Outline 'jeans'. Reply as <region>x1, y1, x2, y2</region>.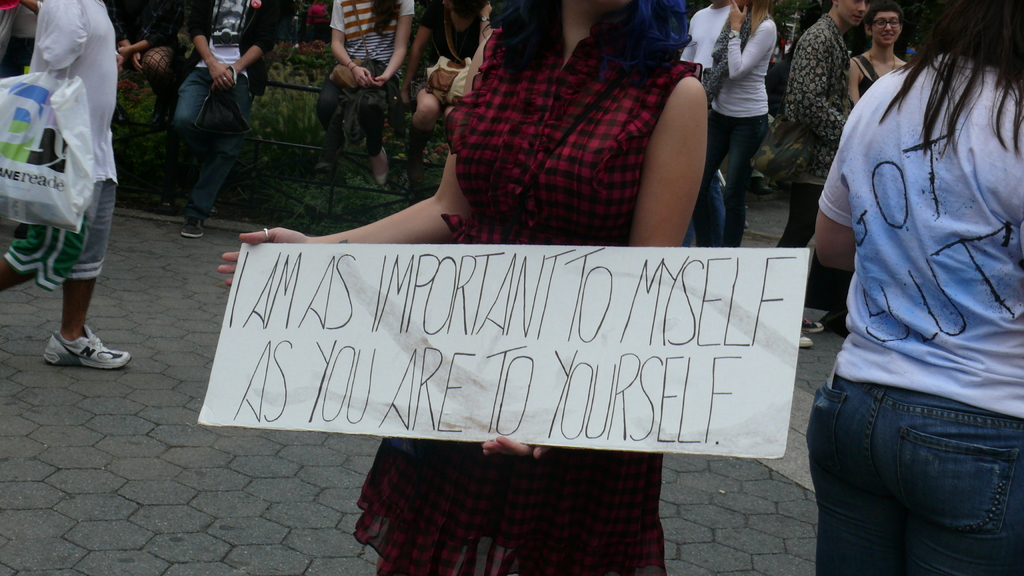
<region>172, 65, 250, 217</region>.
